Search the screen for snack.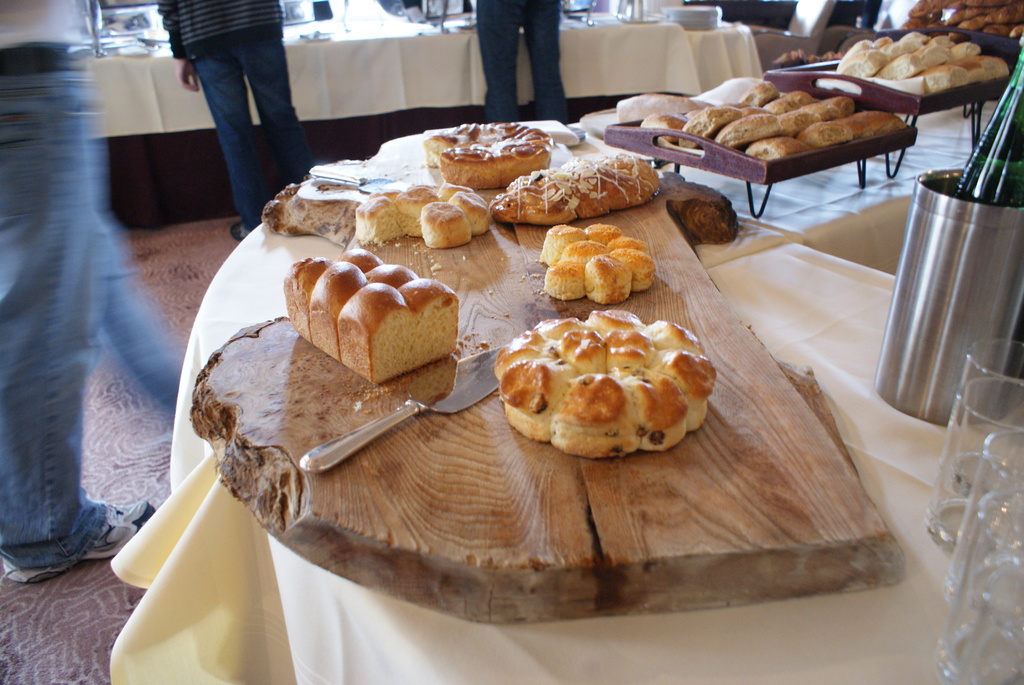
Found at 423,121,550,185.
